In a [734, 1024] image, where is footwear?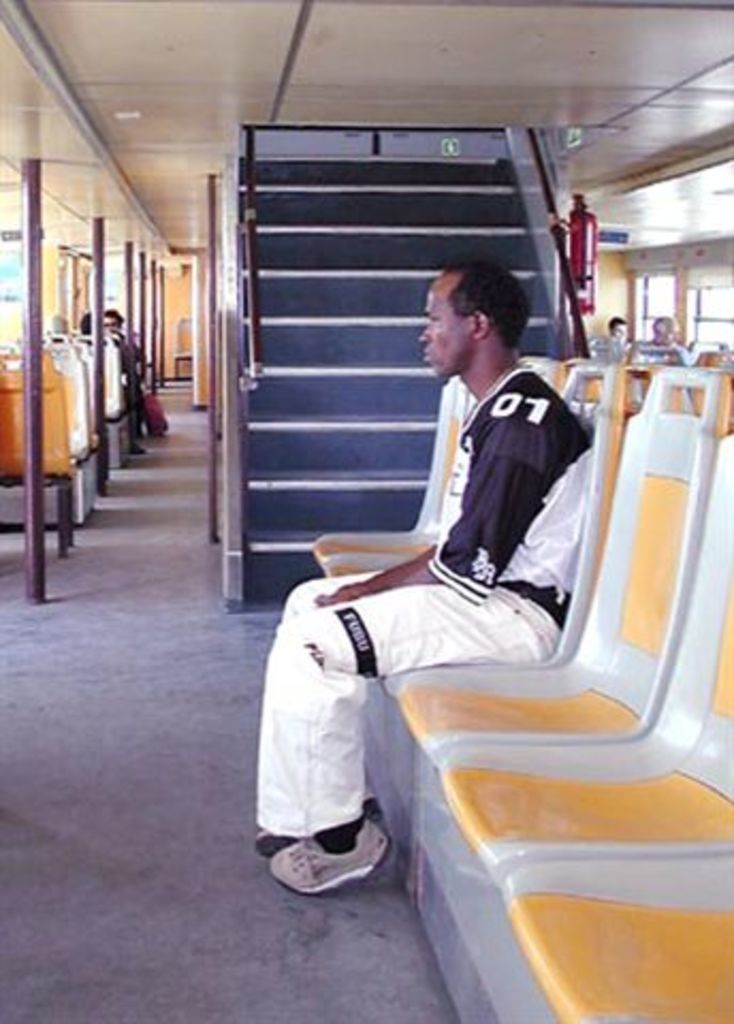
region(273, 821, 393, 896).
